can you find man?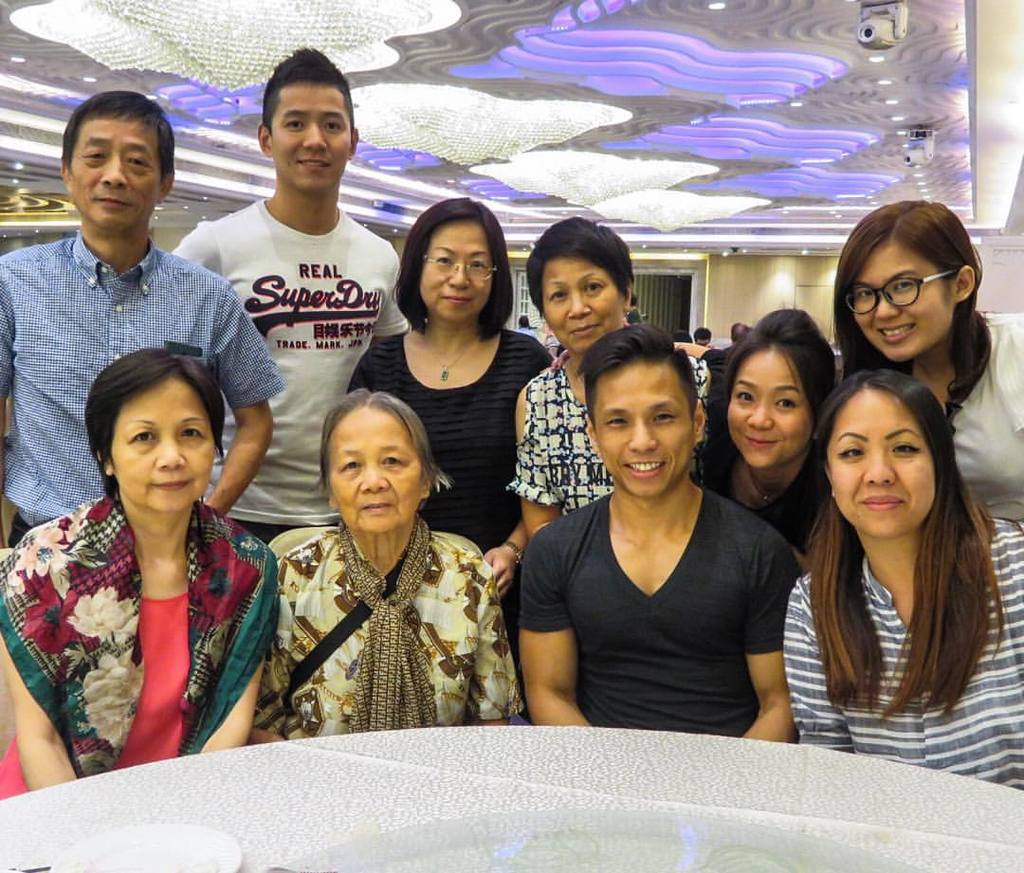
Yes, bounding box: [left=167, top=45, right=410, bottom=540].
